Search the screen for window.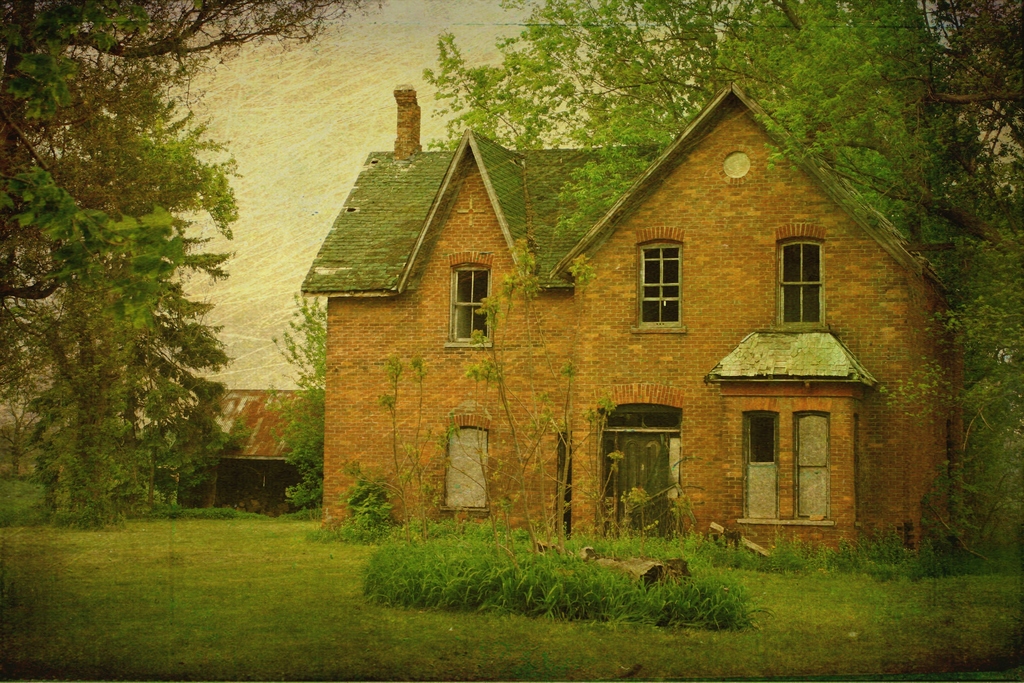
Found at detection(778, 244, 829, 334).
